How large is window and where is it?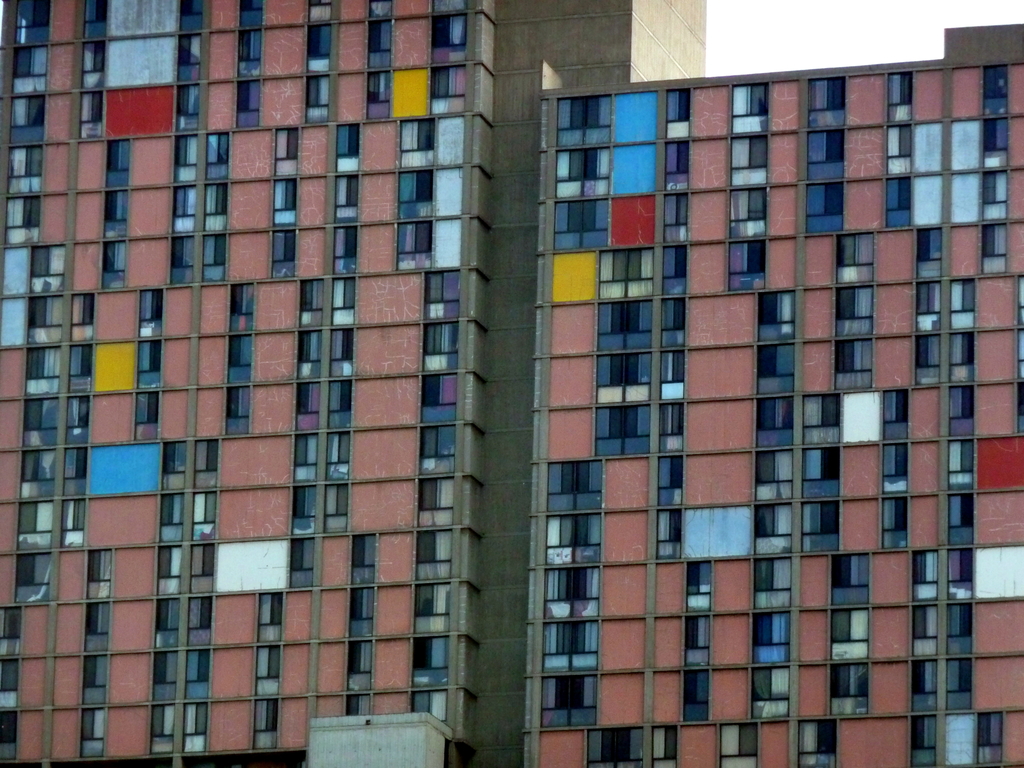
Bounding box: region(412, 640, 442, 686).
